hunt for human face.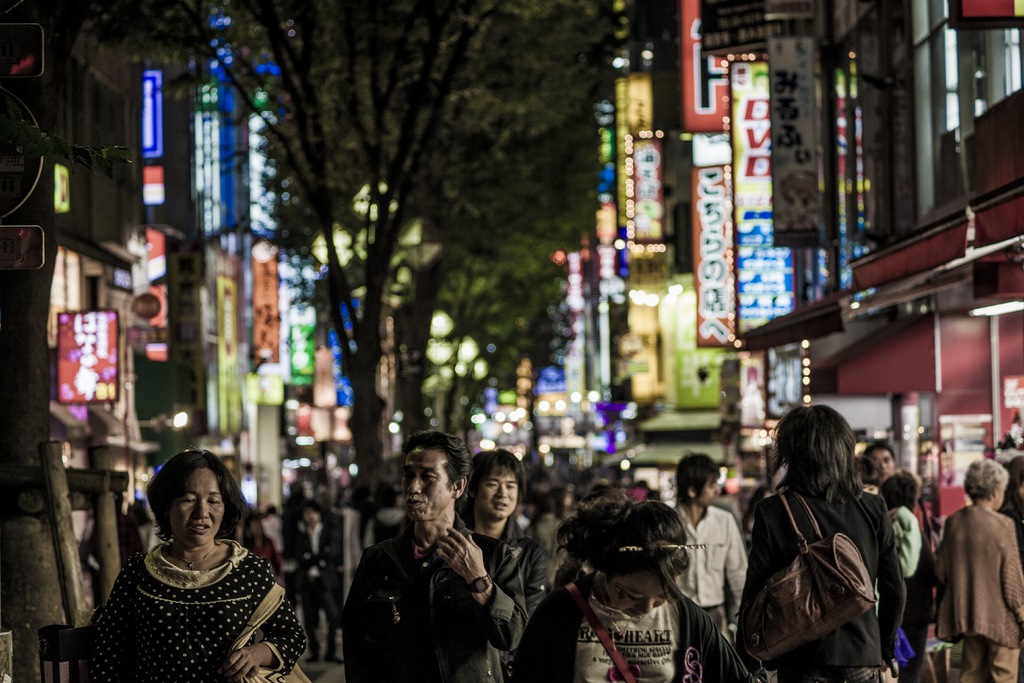
Hunted down at <region>304, 511, 323, 530</region>.
